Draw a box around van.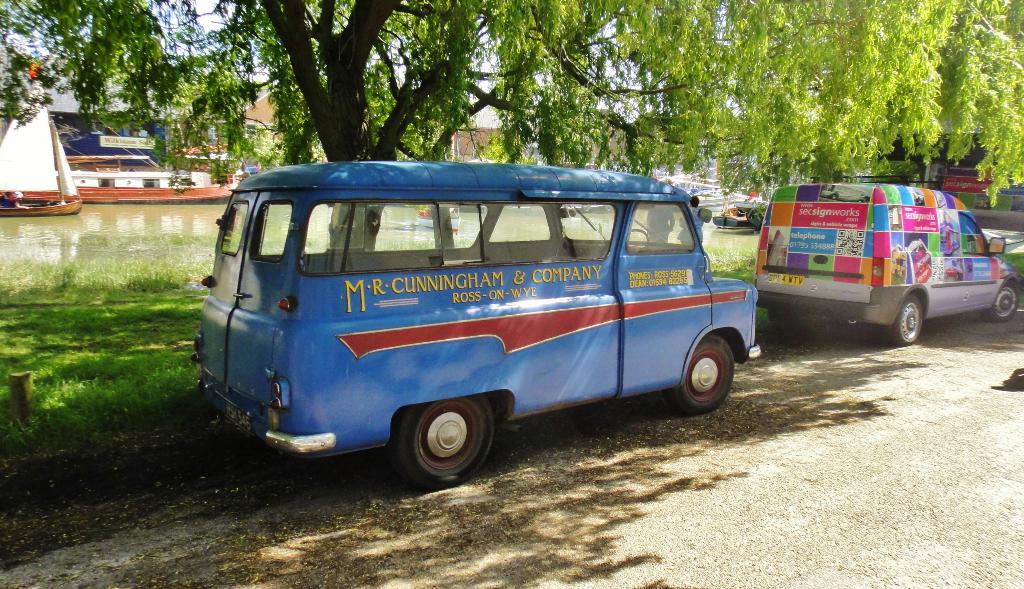
box(188, 159, 760, 488).
